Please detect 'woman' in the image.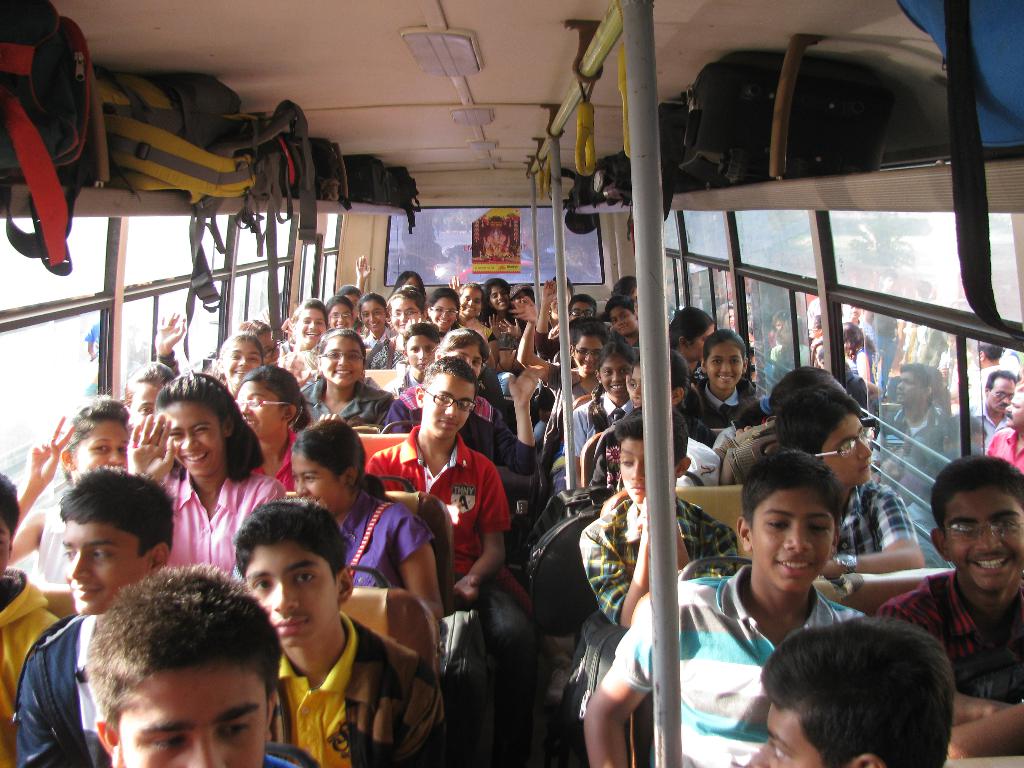
{"x1": 805, "y1": 313, "x2": 825, "y2": 366}.
